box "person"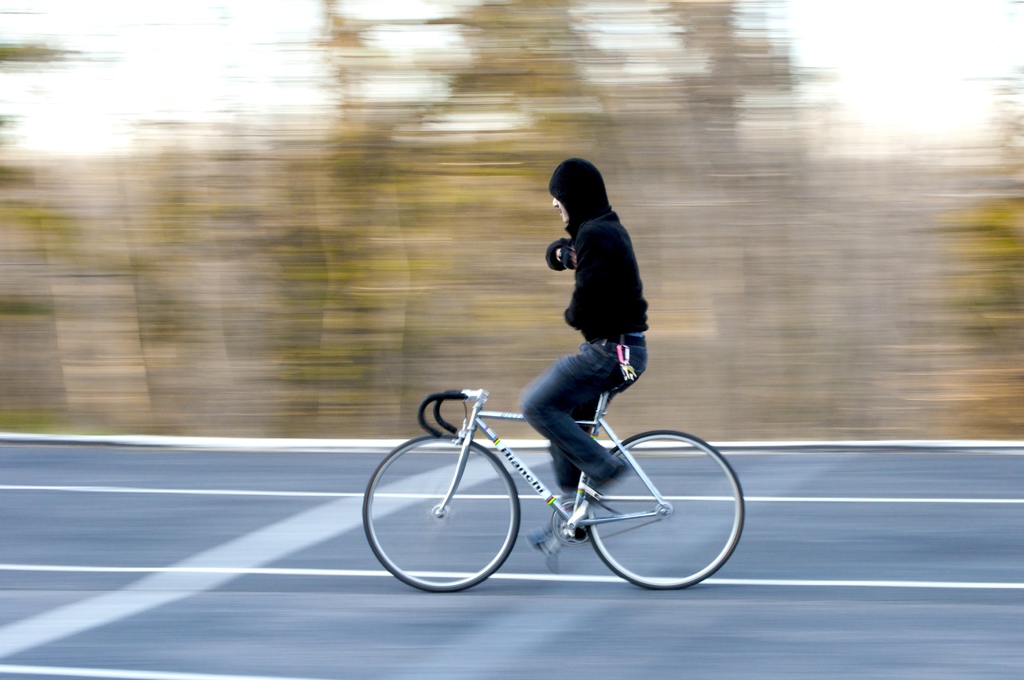
(506,150,652,551)
